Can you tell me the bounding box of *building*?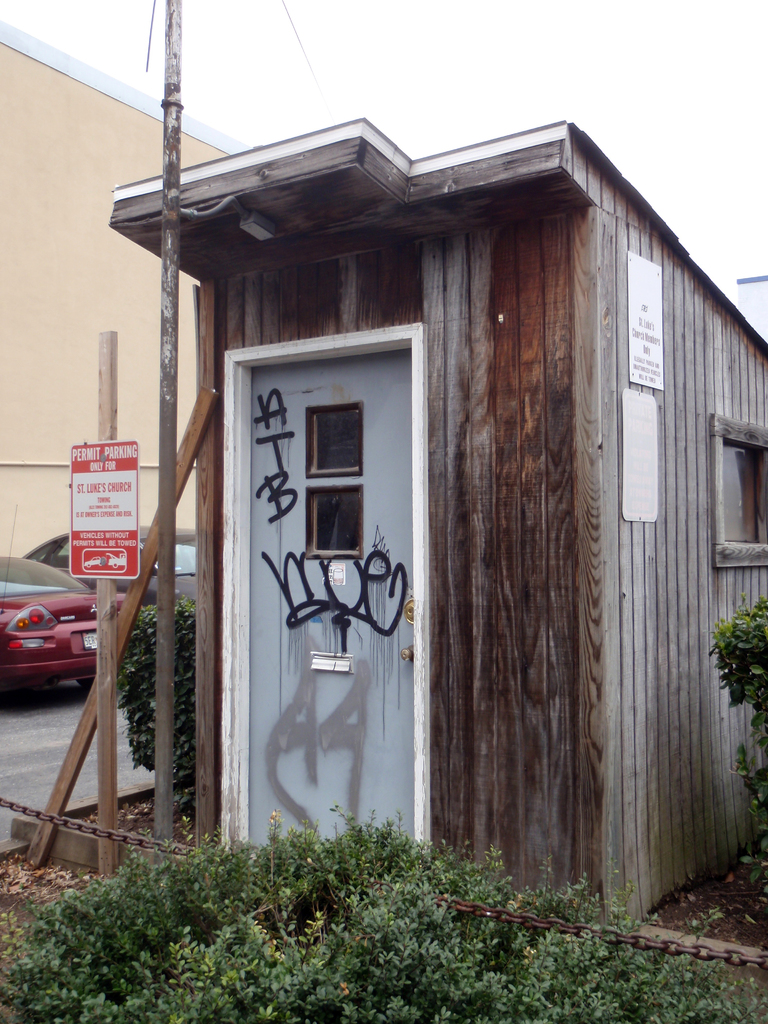
rect(0, 20, 257, 563).
